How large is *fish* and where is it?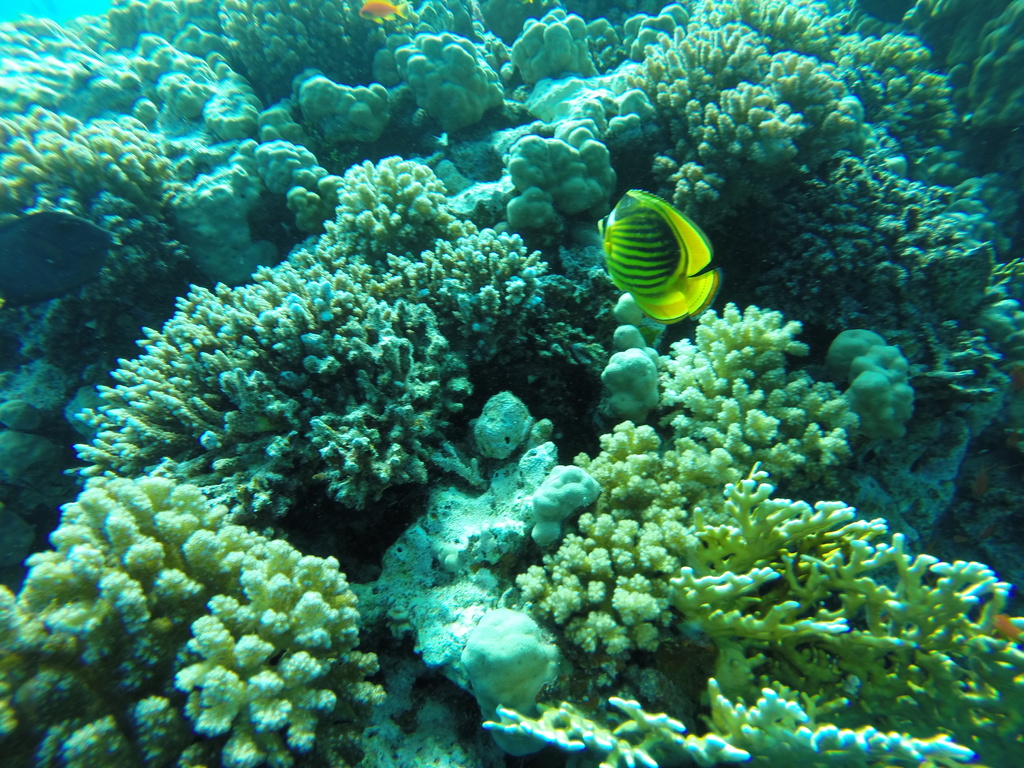
Bounding box: (x1=602, y1=173, x2=730, y2=350).
